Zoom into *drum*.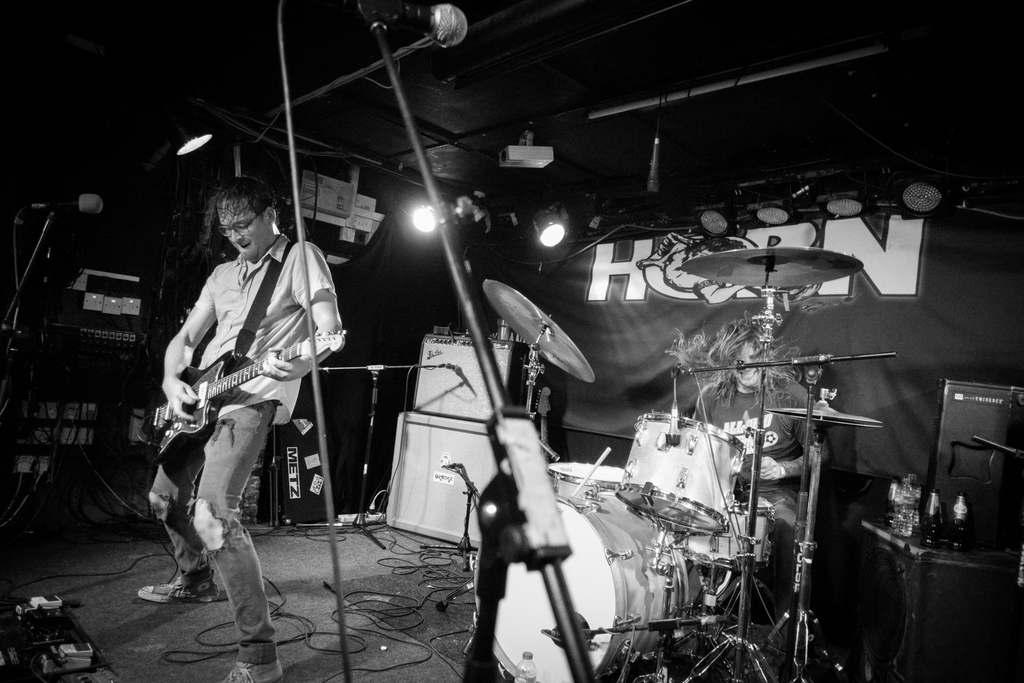
Zoom target: region(672, 493, 773, 568).
